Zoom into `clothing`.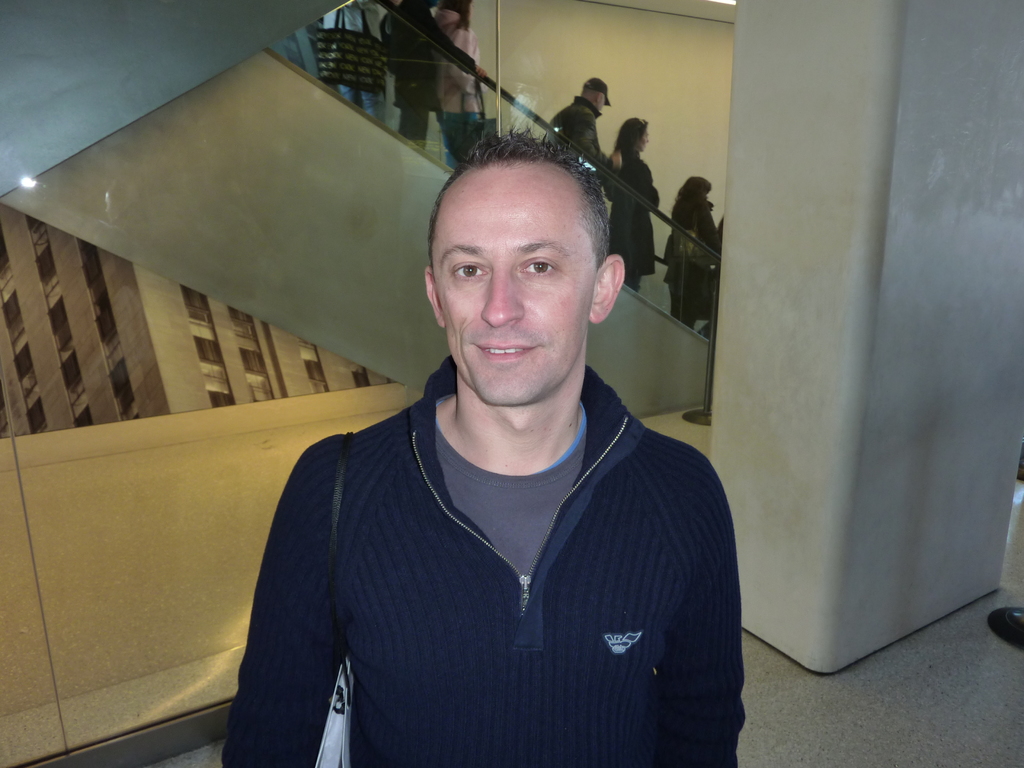
Zoom target: 551,95,616,179.
